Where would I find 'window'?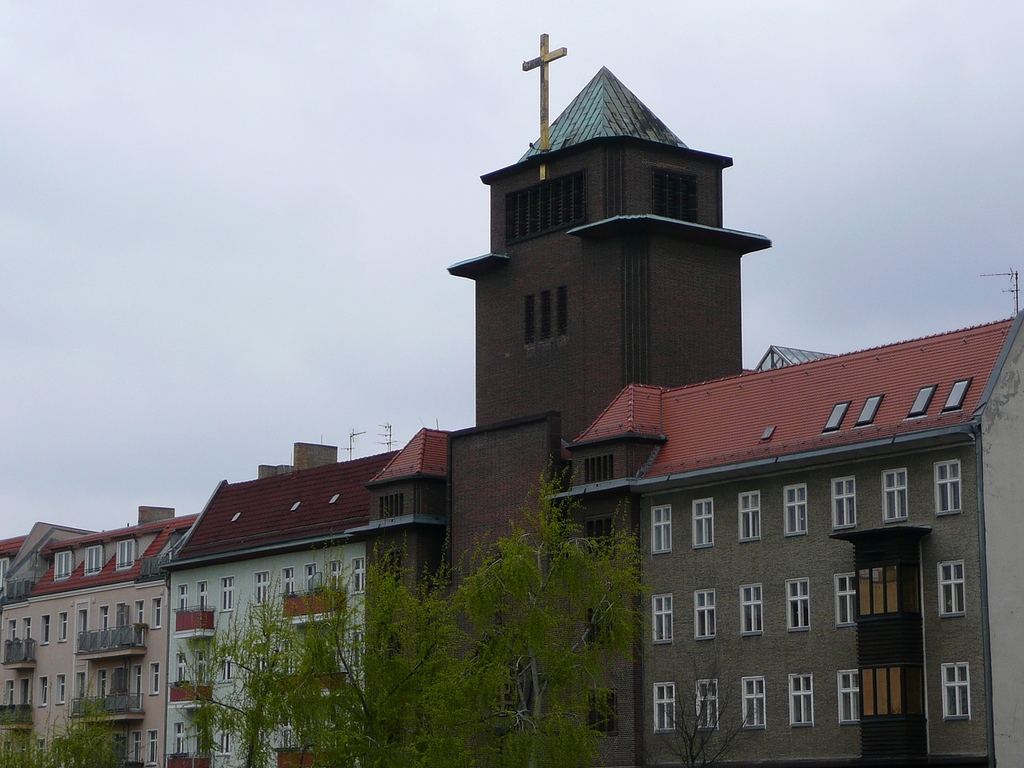
At Rect(56, 549, 72, 583).
